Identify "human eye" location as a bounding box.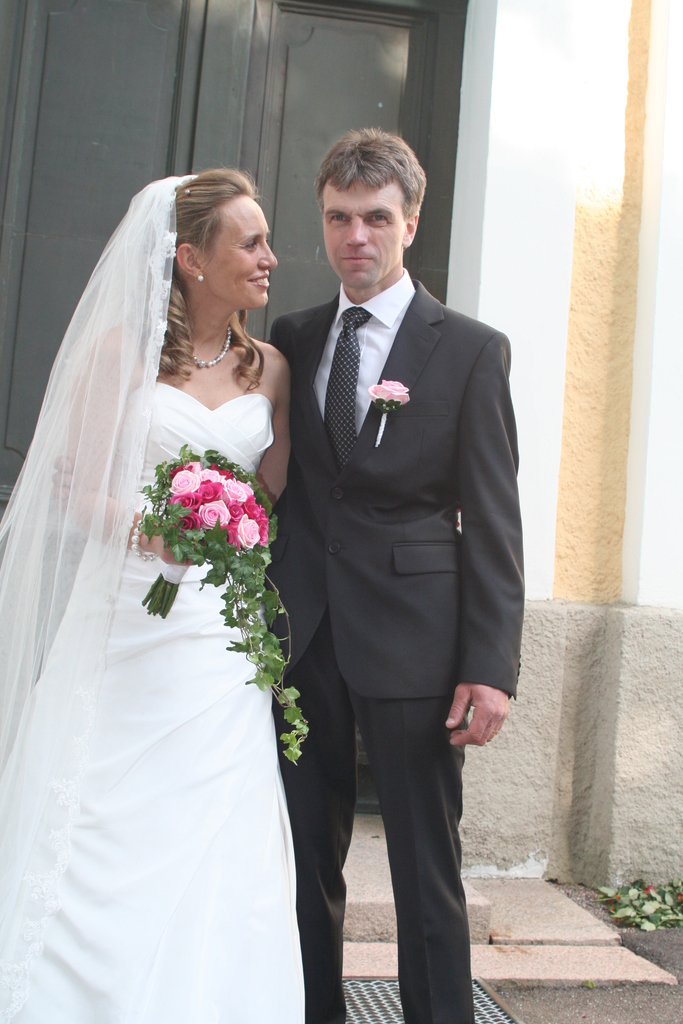
325:209:355:228.
